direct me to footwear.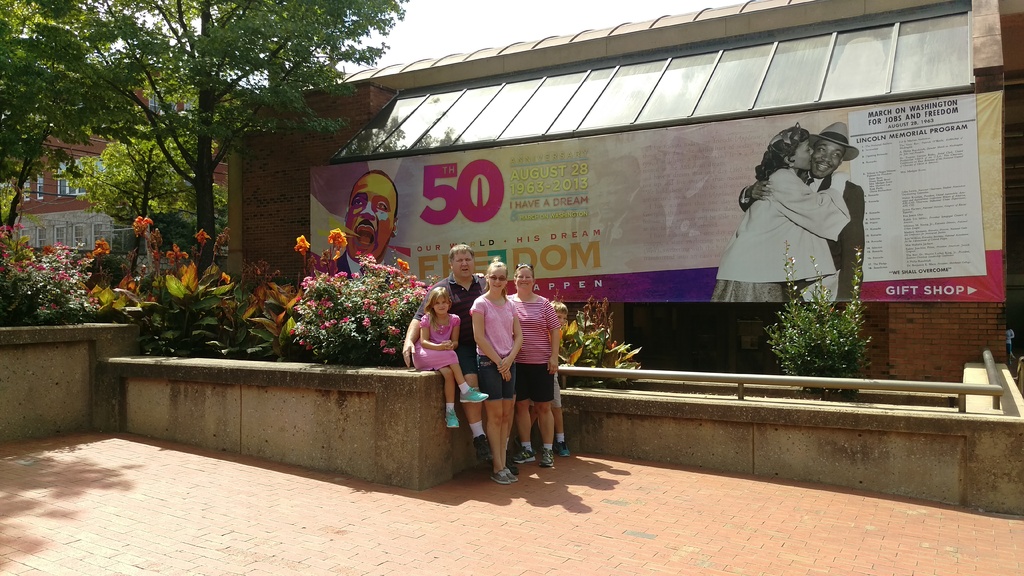
Direction: l=474, t=427, r=493, b=468.
